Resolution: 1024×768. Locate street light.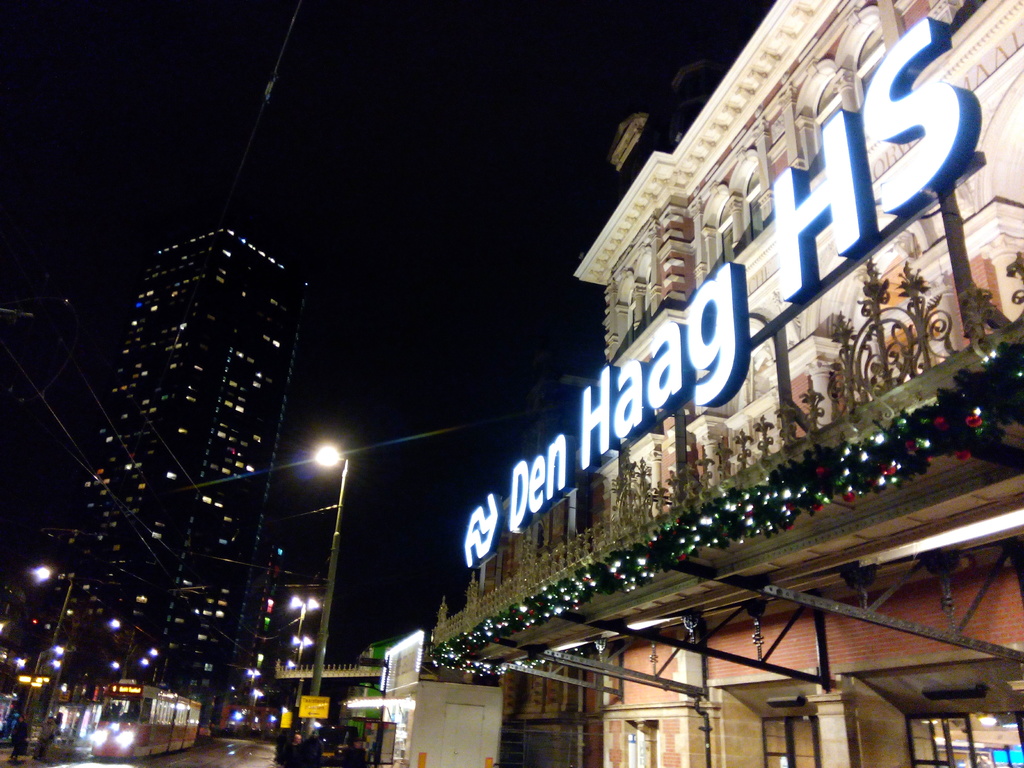
detection(309, 436, 335, 694).
